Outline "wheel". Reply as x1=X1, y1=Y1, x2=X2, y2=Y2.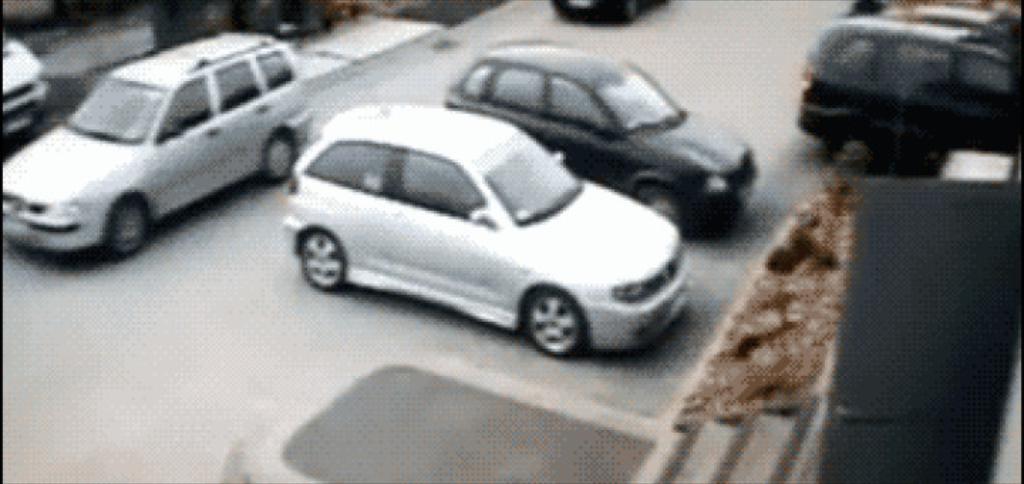
x1=640, y1=185, x2=684, y2=226.
